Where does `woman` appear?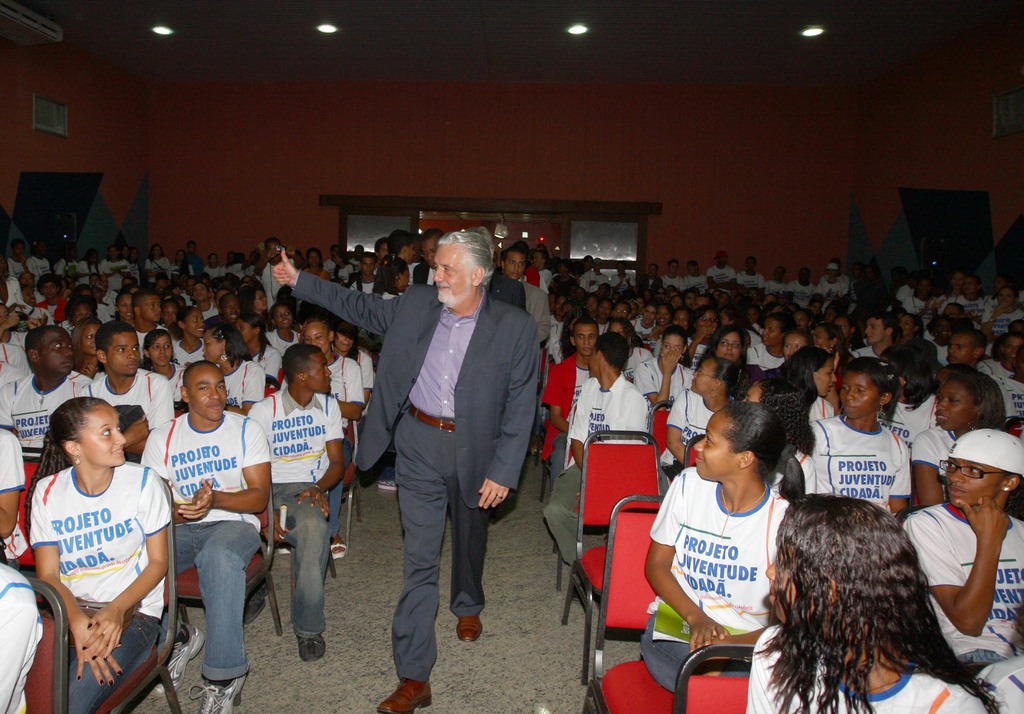
Appears at {"left": 20, "top": 380, "right": 186, "bottom": 706}.
